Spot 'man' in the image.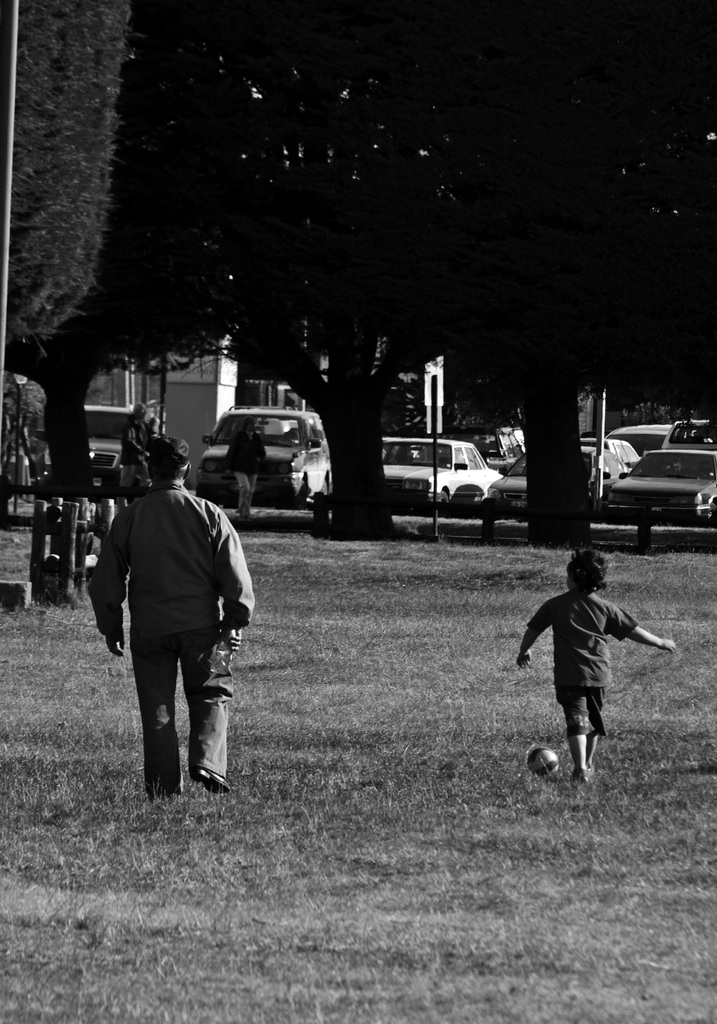
'man' found at {"left": 97, "top": 446, "right": 260, "bottom": 820}.
